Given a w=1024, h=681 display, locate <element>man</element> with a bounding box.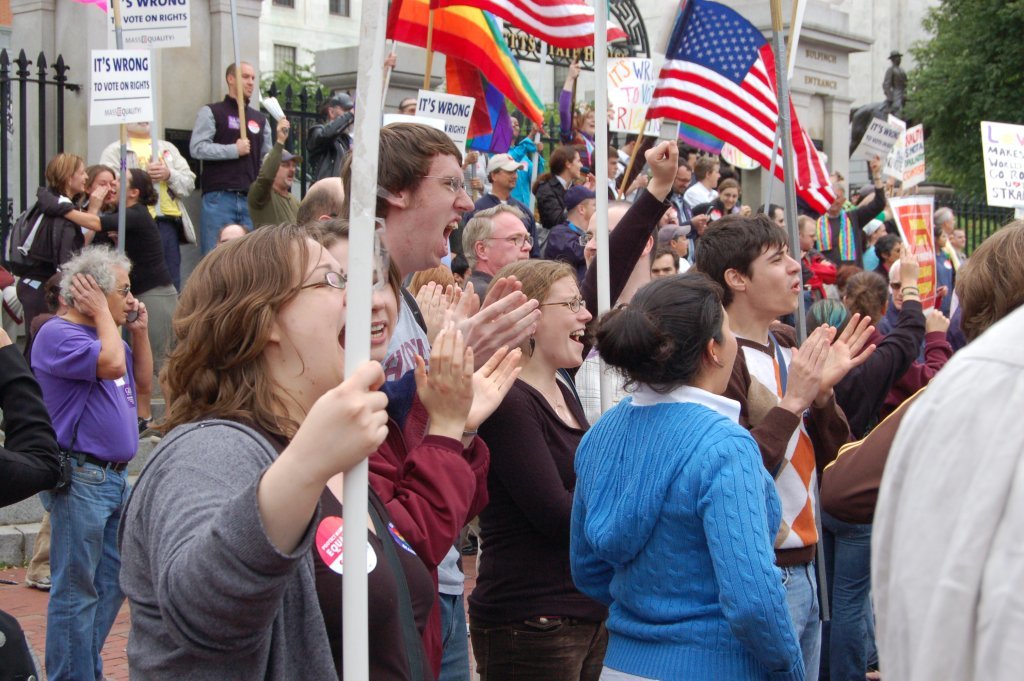
Located: [682, 154, 719, 210].
